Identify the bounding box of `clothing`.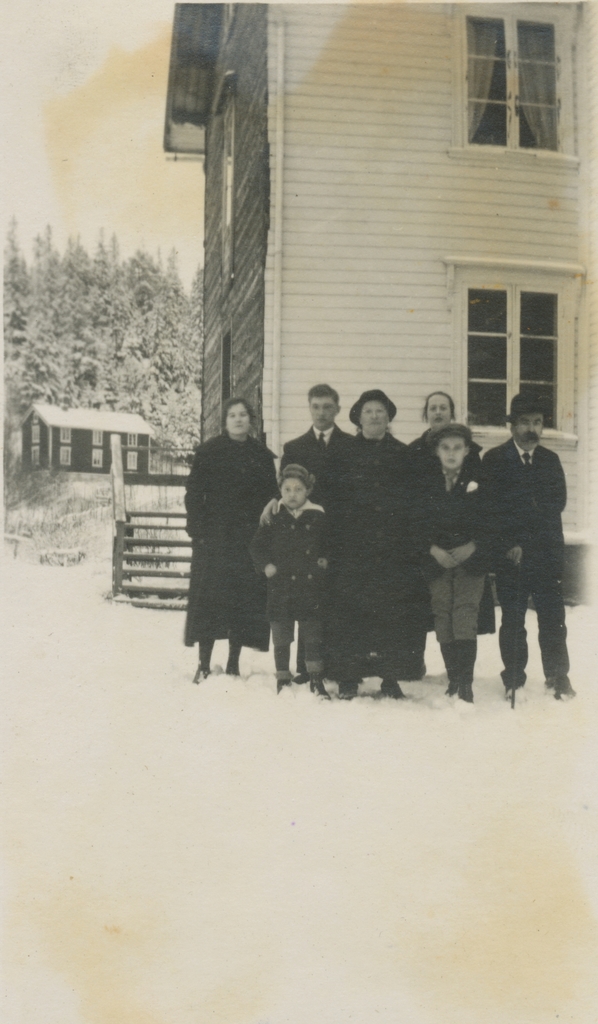
pyautogui.locateOnScreen(414, 466, 506, 637).
